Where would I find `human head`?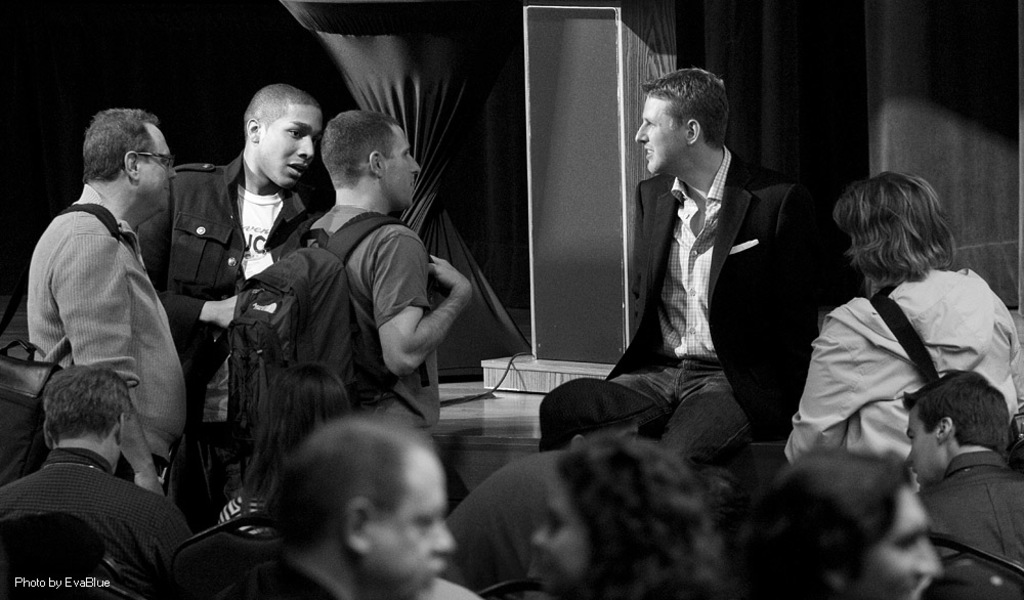
At {"left": 83, "top": 106, "right": 178, "bottom": 225}.
